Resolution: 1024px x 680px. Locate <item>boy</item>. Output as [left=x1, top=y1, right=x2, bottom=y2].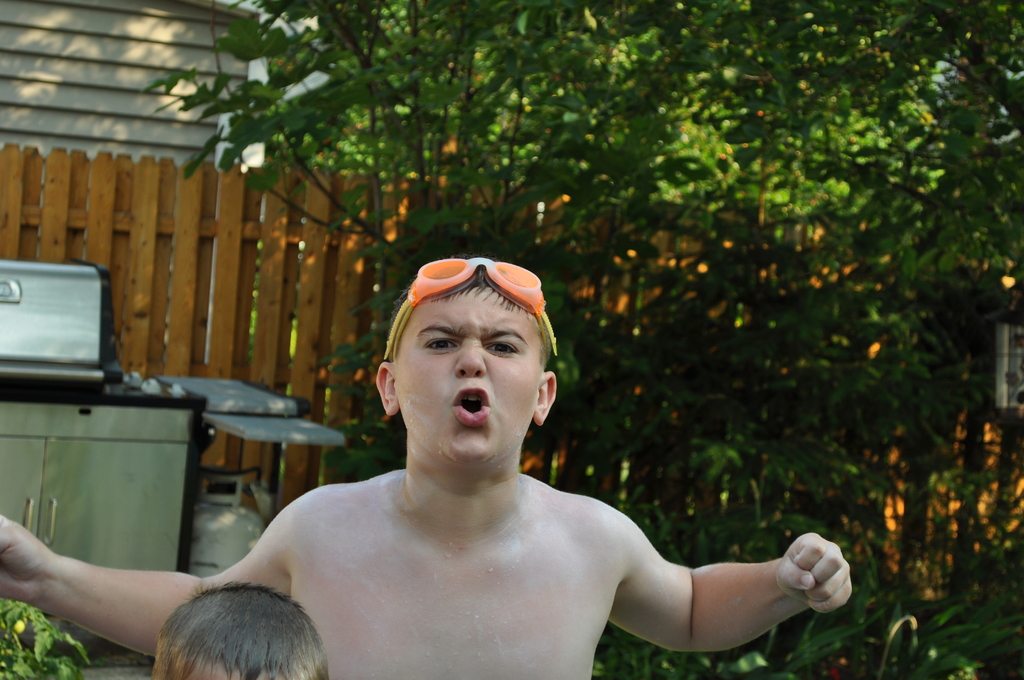
[left=0, top=254, right=851, bottom=676].
